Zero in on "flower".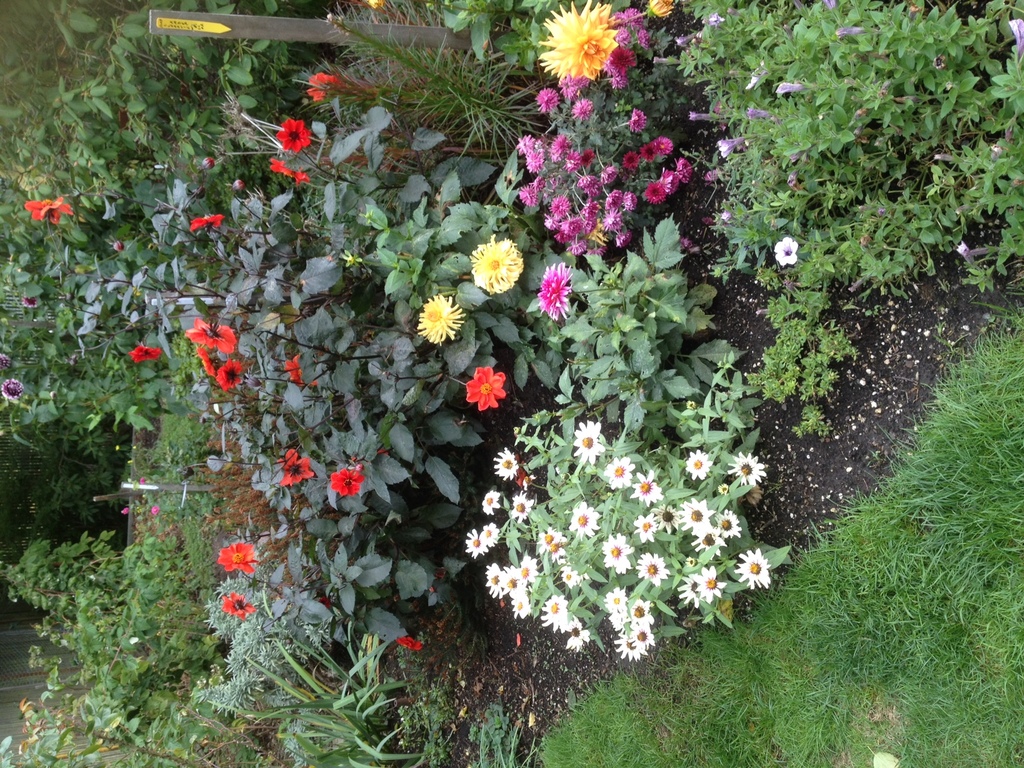
Zeroed in: [195, 348, 214, 380].
